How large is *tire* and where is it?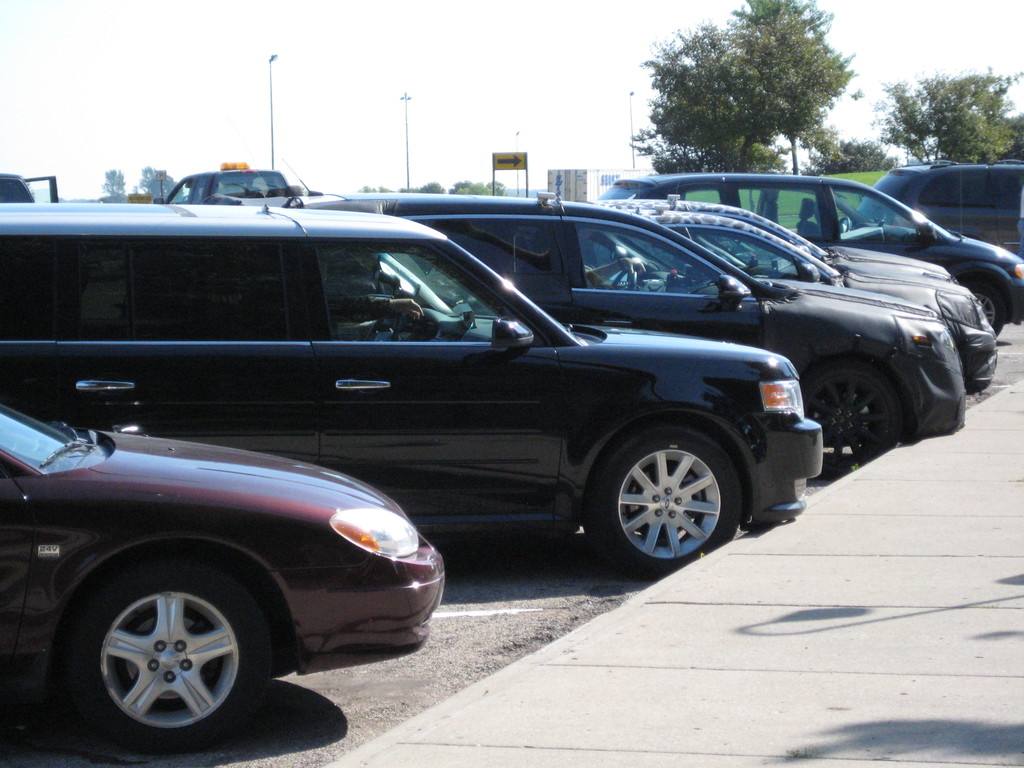
Bounding box: box=[587, 427, 744, 584].
